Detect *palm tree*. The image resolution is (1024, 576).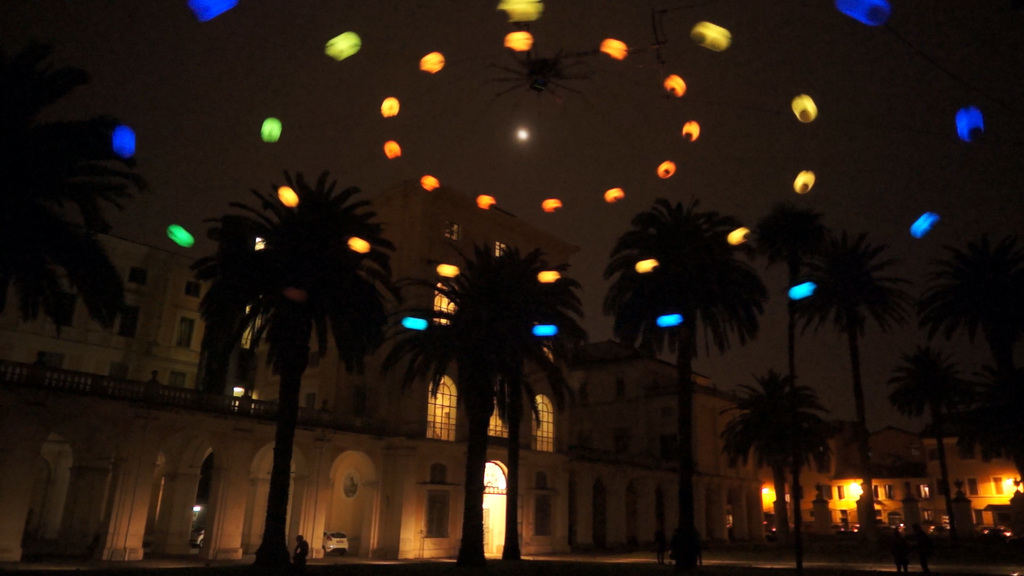
[x1=0, y1=74, x2=134, y2=513].
